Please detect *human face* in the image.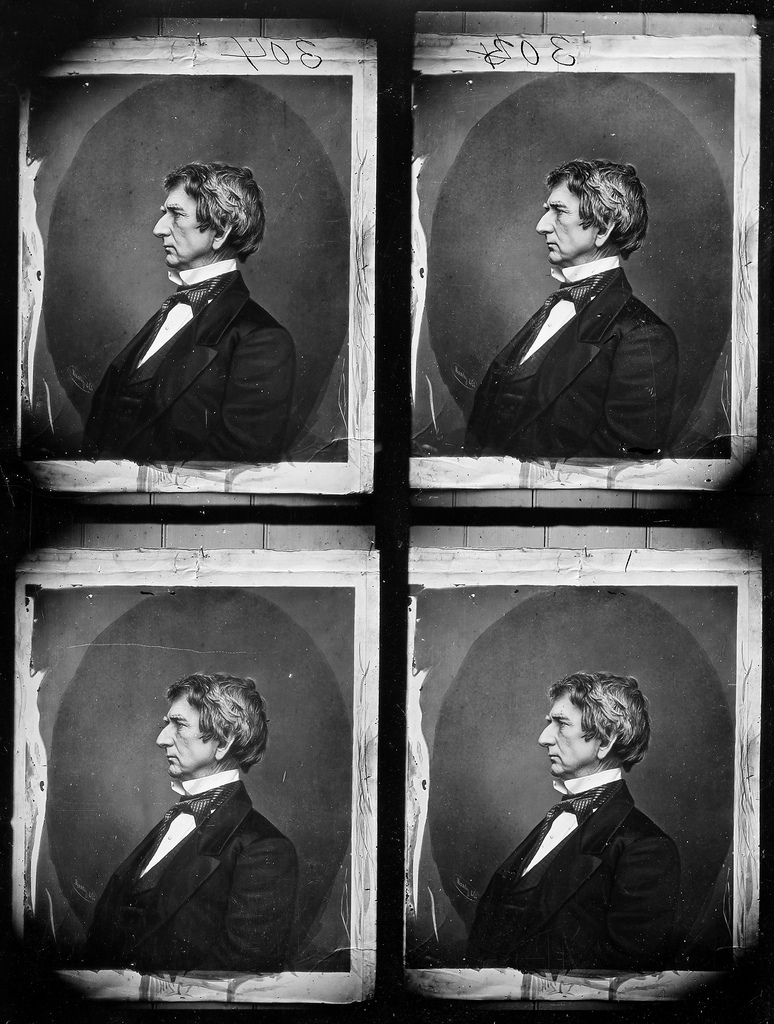
(153, 178, 217, 268).
